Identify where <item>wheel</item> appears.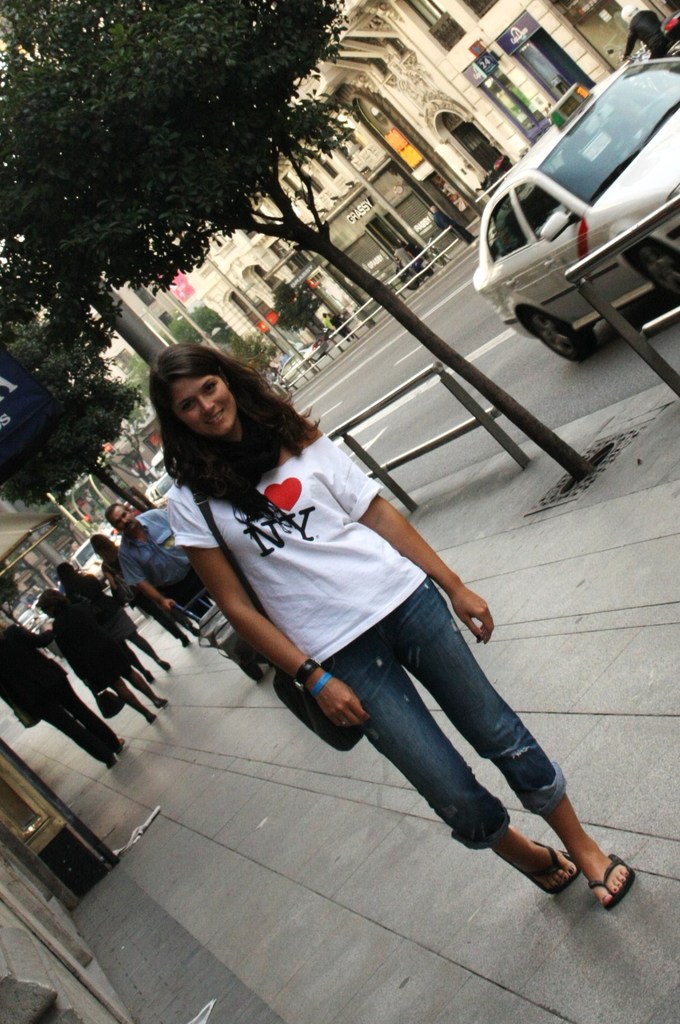
Appears at bbox(513, 312, 589, 367).
